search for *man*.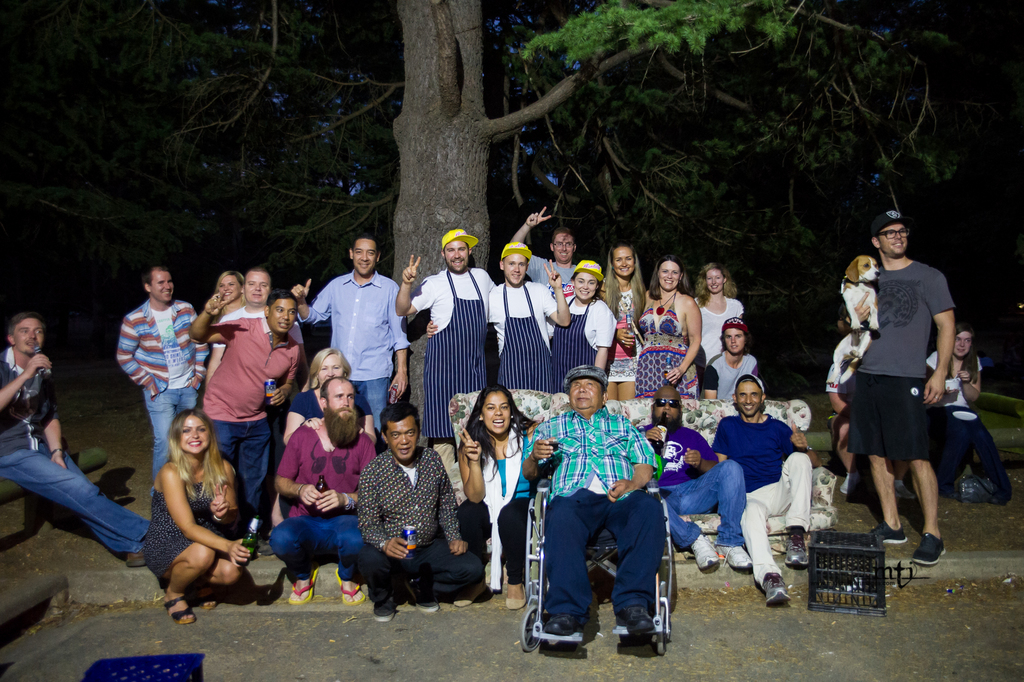
Found at (216, 264, 305, 350).
